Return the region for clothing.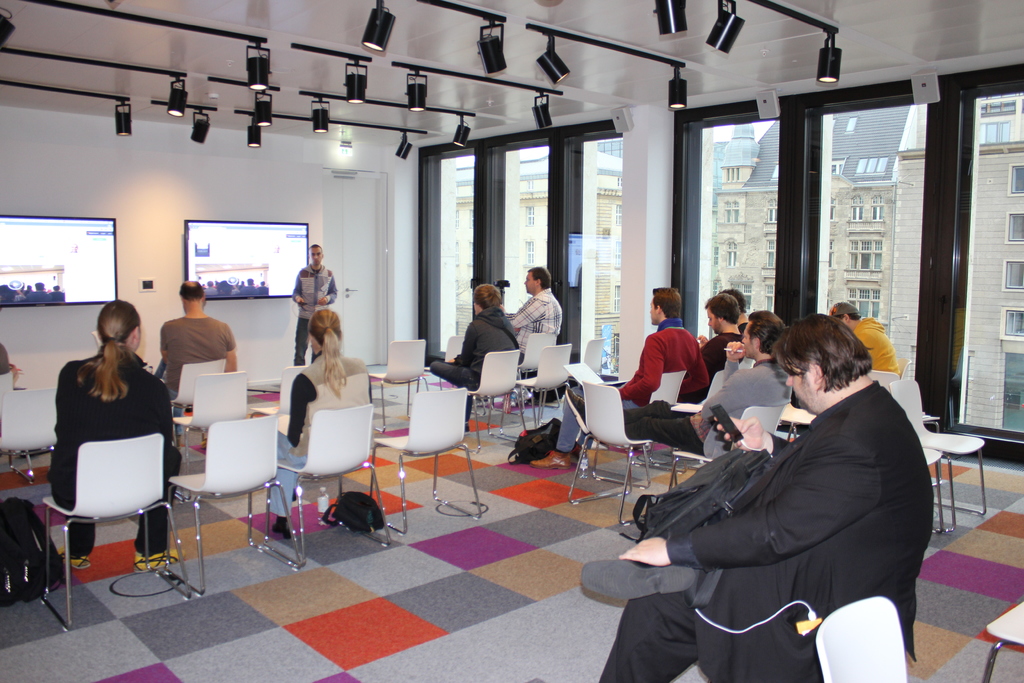
detection(624, 357, 795, 462).
